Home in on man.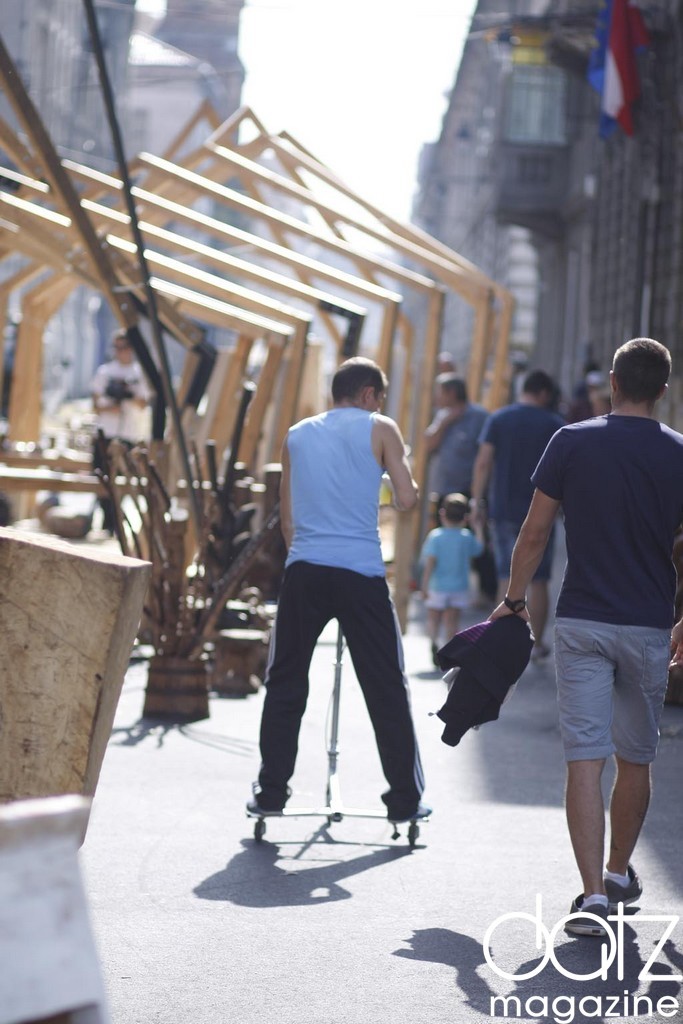
Homed in at (left=474, top=365, right=562, bottom=657).
